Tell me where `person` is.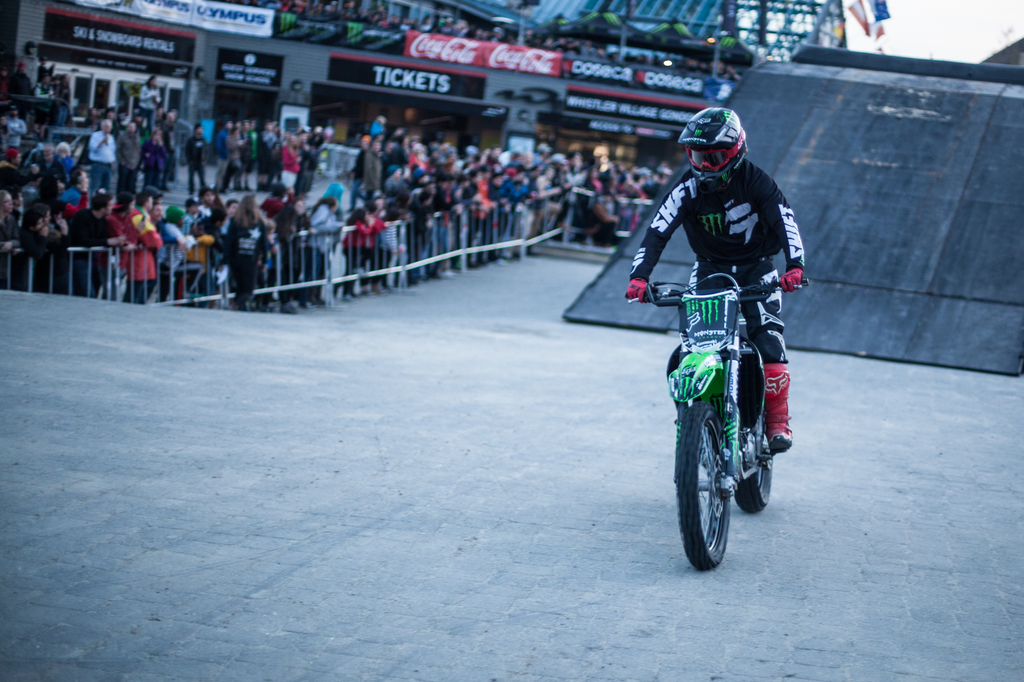
`person` is at (628,121,795,571).
